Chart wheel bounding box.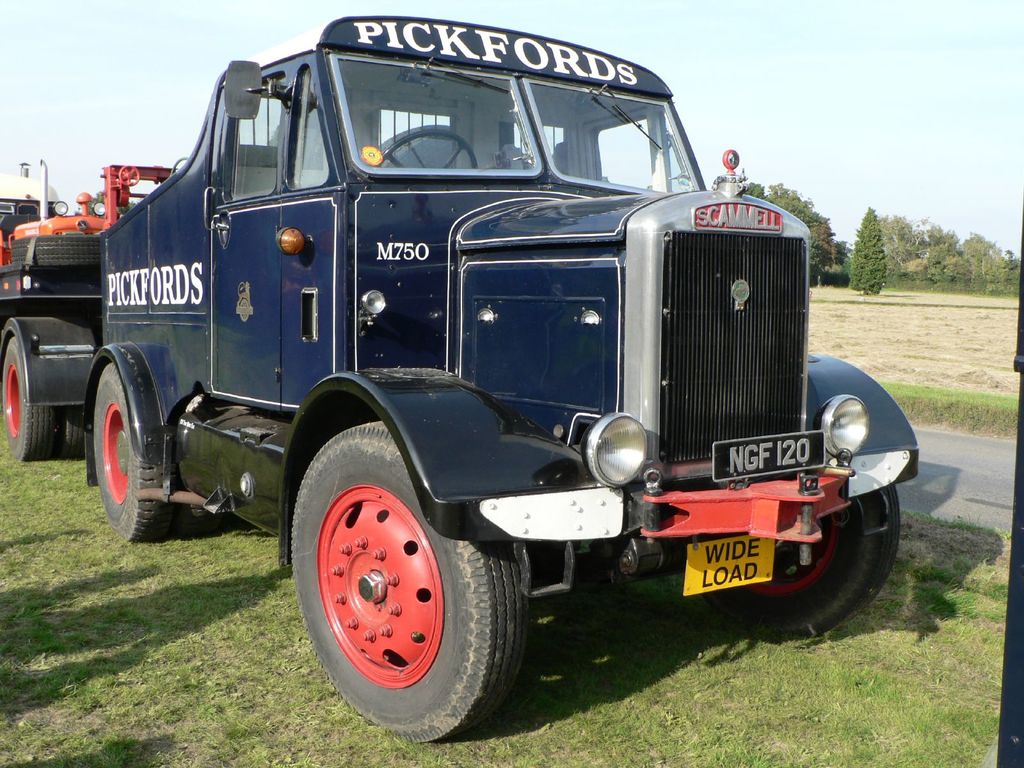
Charted: <region>291, 442, 525, 724</region>.
